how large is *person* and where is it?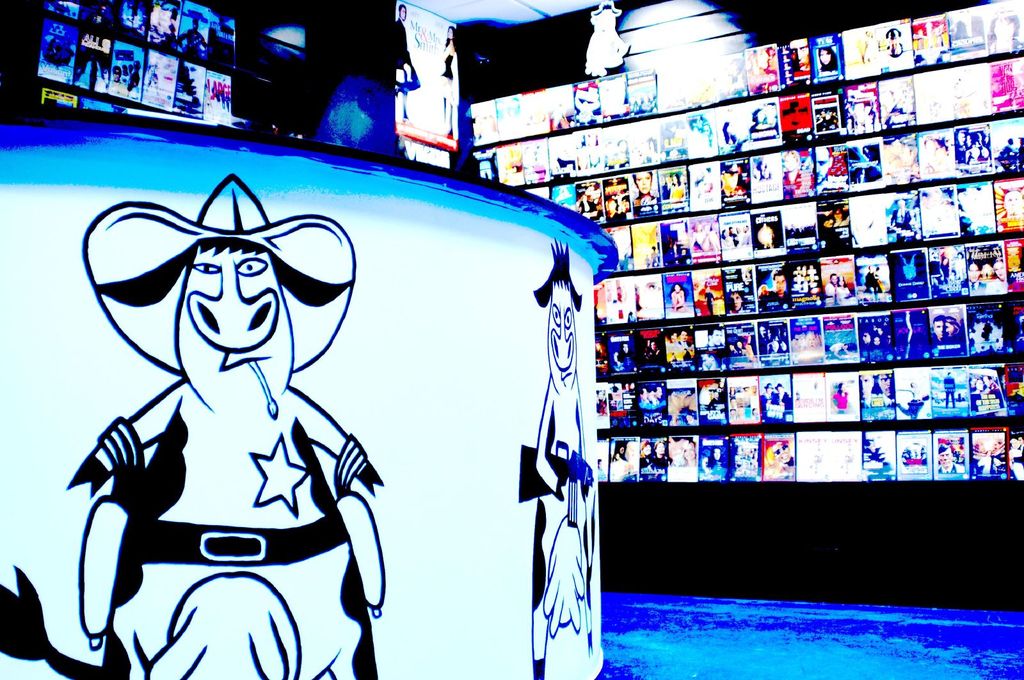
Bounding box: (left=889, top=198, right=914, bottom=244).
